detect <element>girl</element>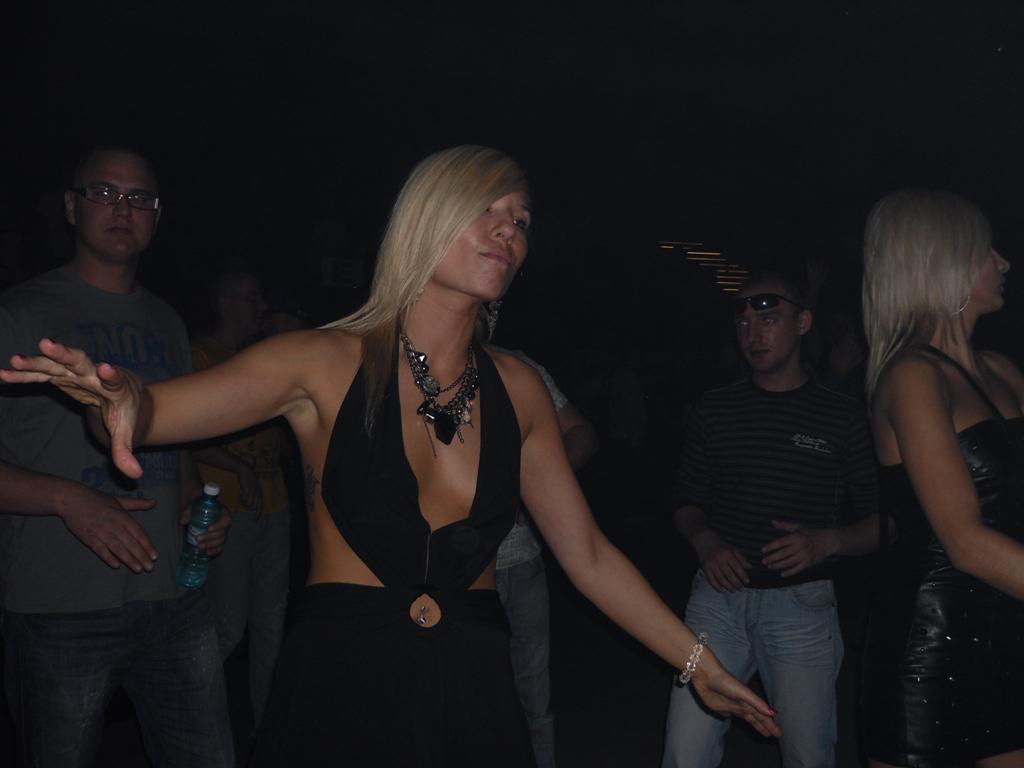
[x1=0, y1=144, x2=783, y2=767]
